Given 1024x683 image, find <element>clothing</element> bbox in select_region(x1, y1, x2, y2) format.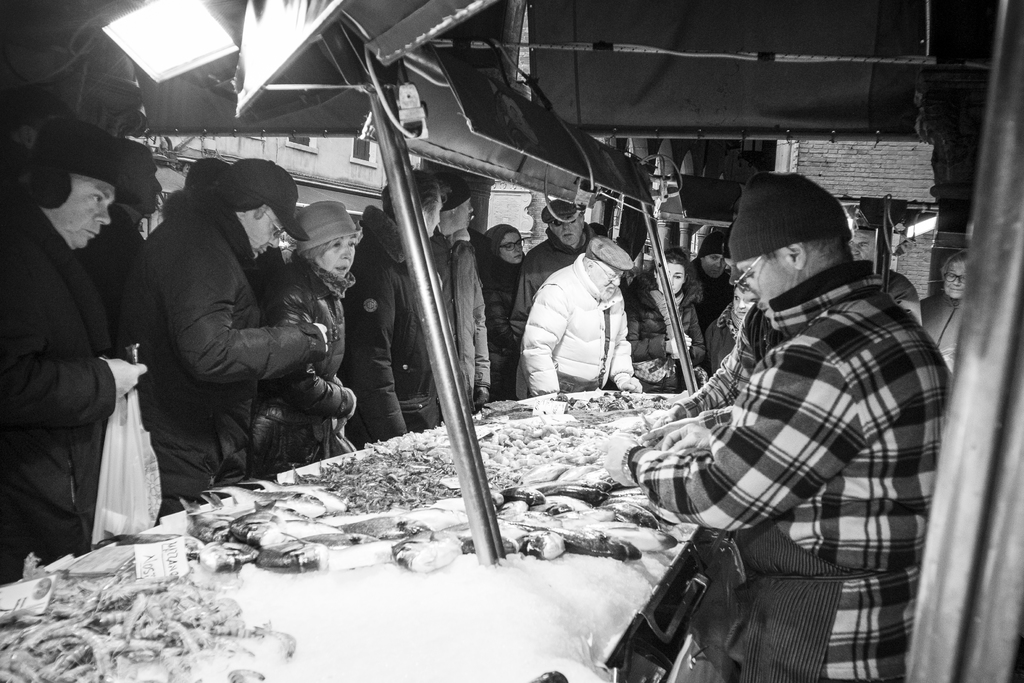
select_region(266, 255, 356, 464).
